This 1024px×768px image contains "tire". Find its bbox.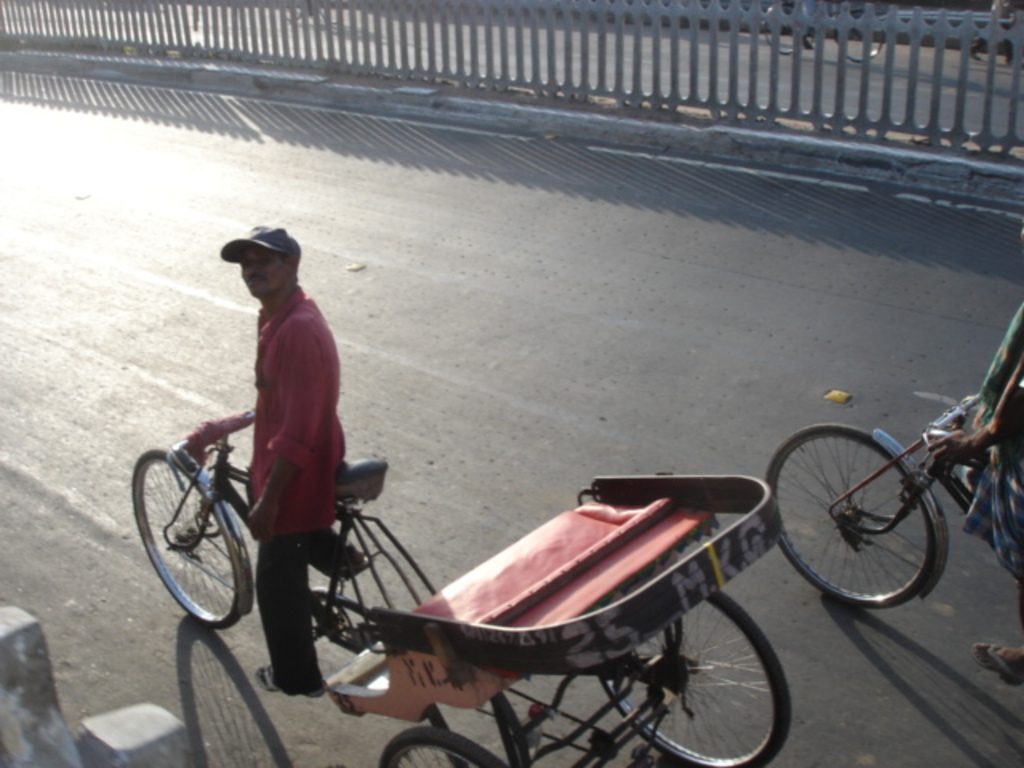
bbox=[370, 728, 525, 766].
